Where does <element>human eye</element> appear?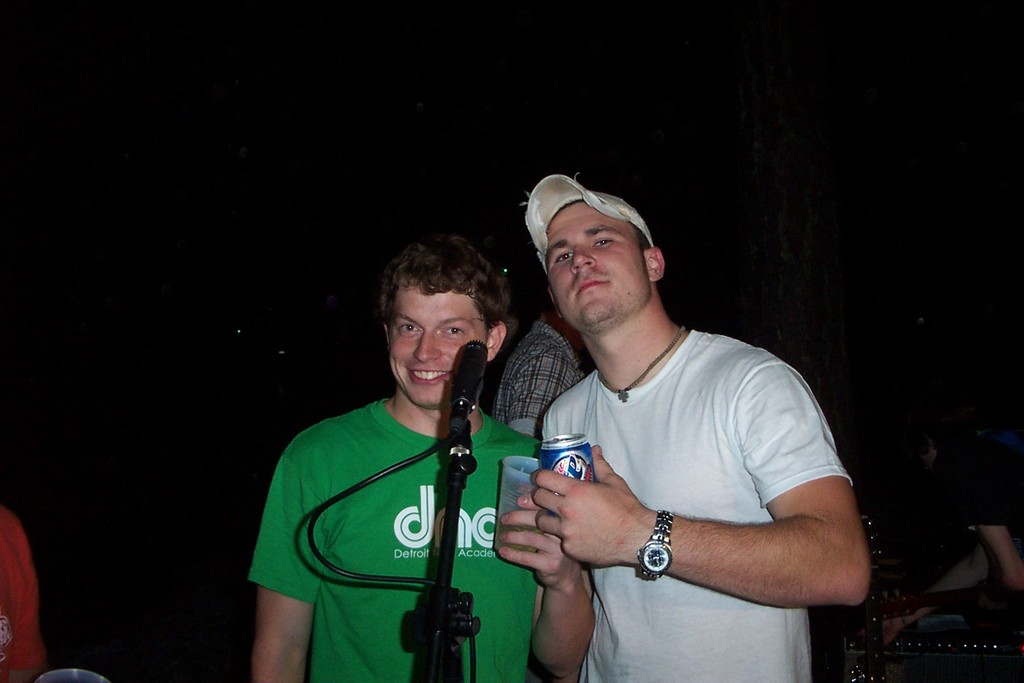
Appears at rect(396, 316, 421, 338).
